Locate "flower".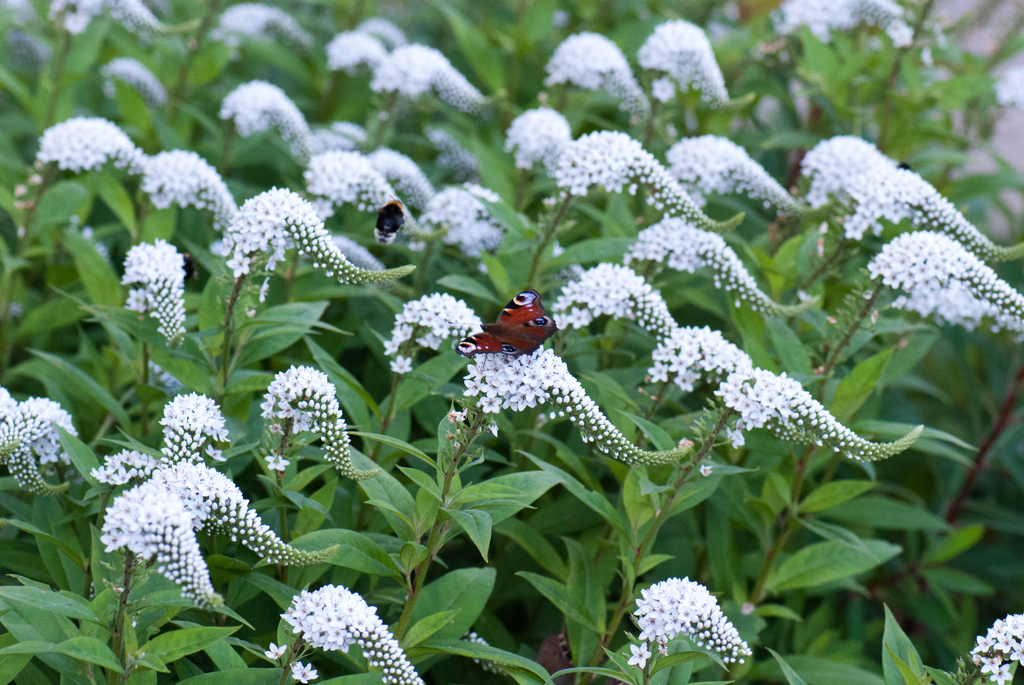
Bounding box: {"x1": 82, "y1": 448, "x2": 157, "y2": 475}.
